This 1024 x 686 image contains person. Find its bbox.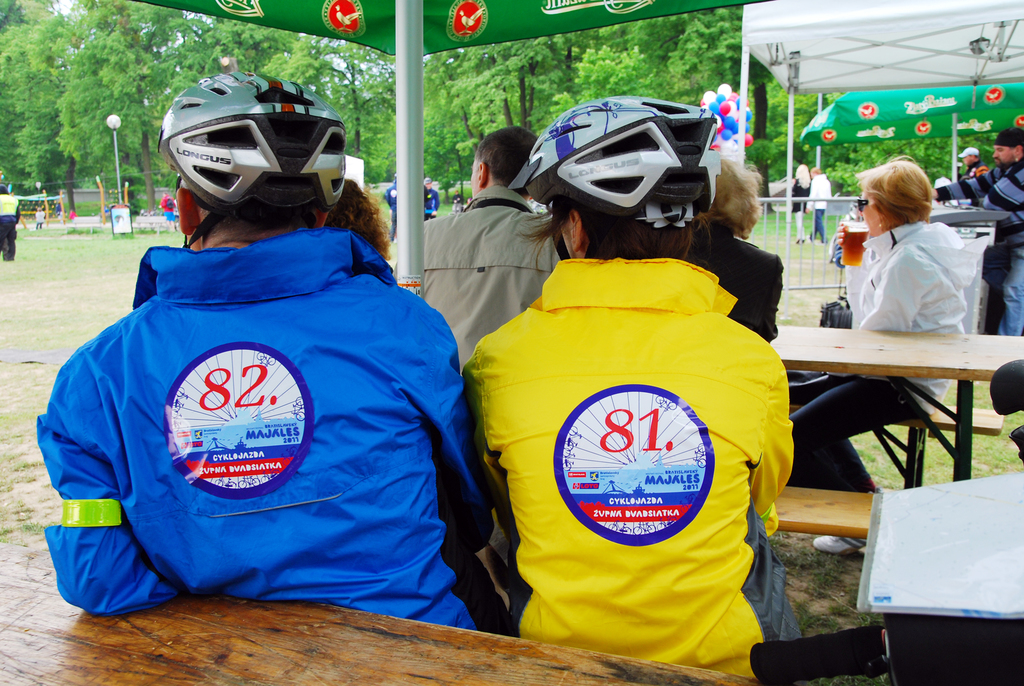
0,171,18,266.
